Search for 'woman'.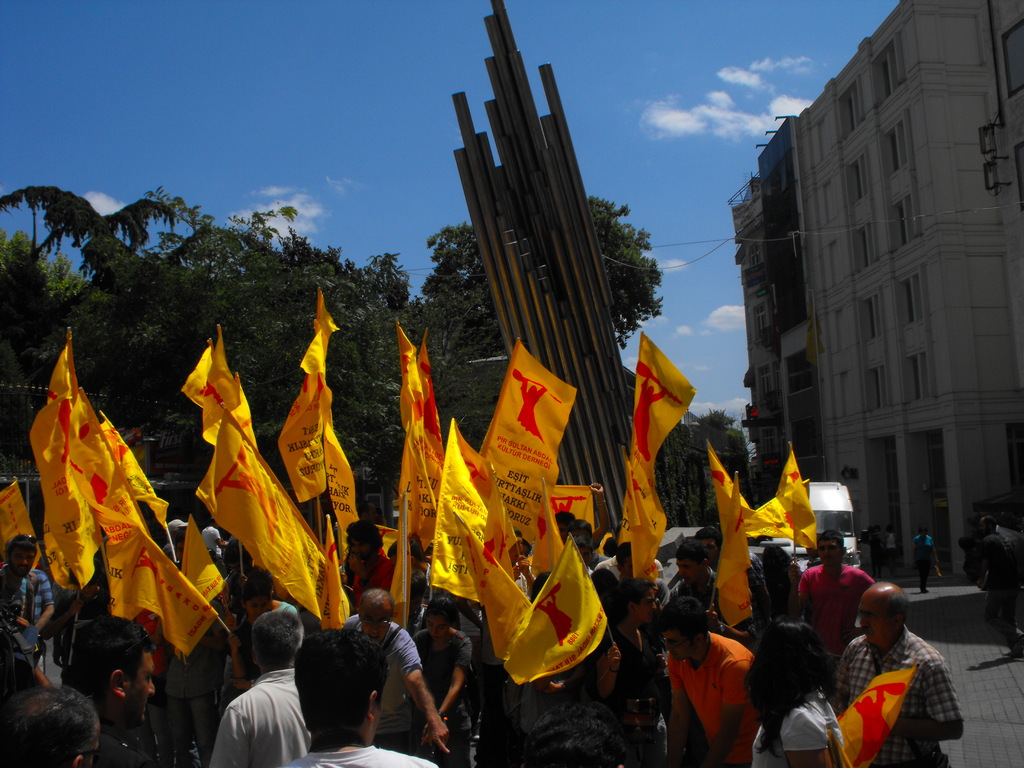
Found at Rect(768, 540, 794, 635).
